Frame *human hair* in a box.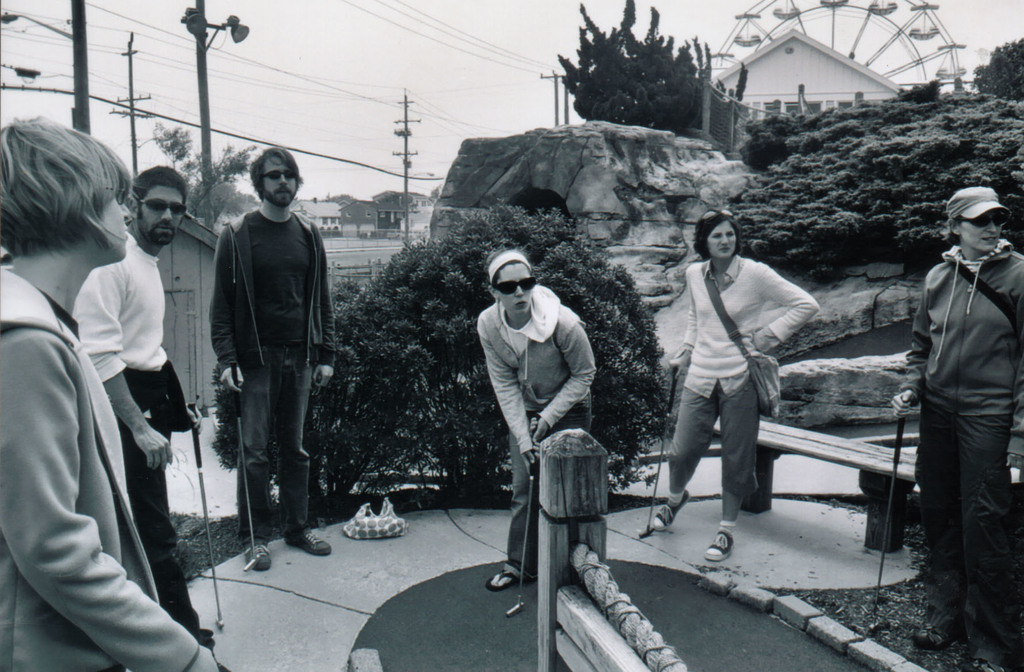
box=[480, 246, 529, 273].
